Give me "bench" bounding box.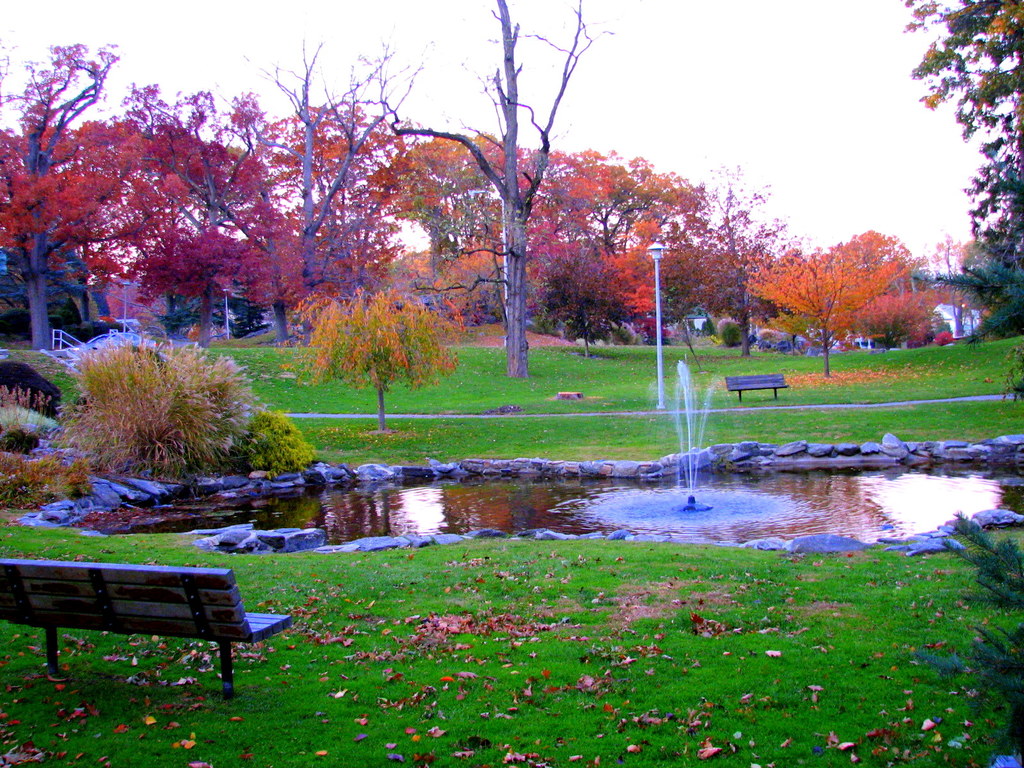
[723, 372, 789, 402].
